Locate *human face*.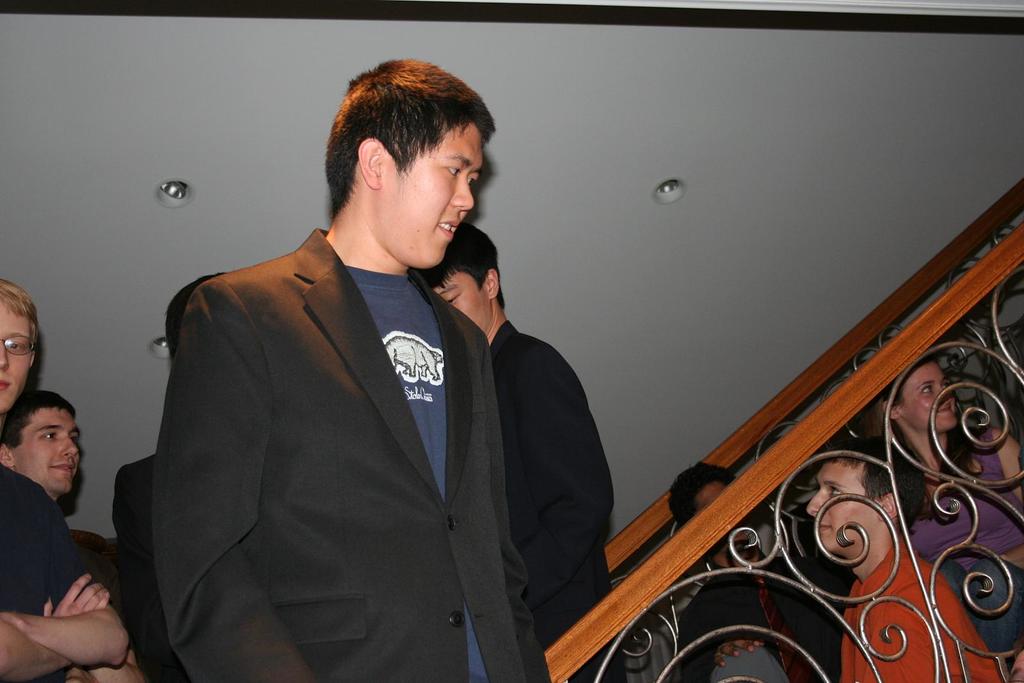
Bounding box: [x1=435, y1=269, x2=493, y2=336].
